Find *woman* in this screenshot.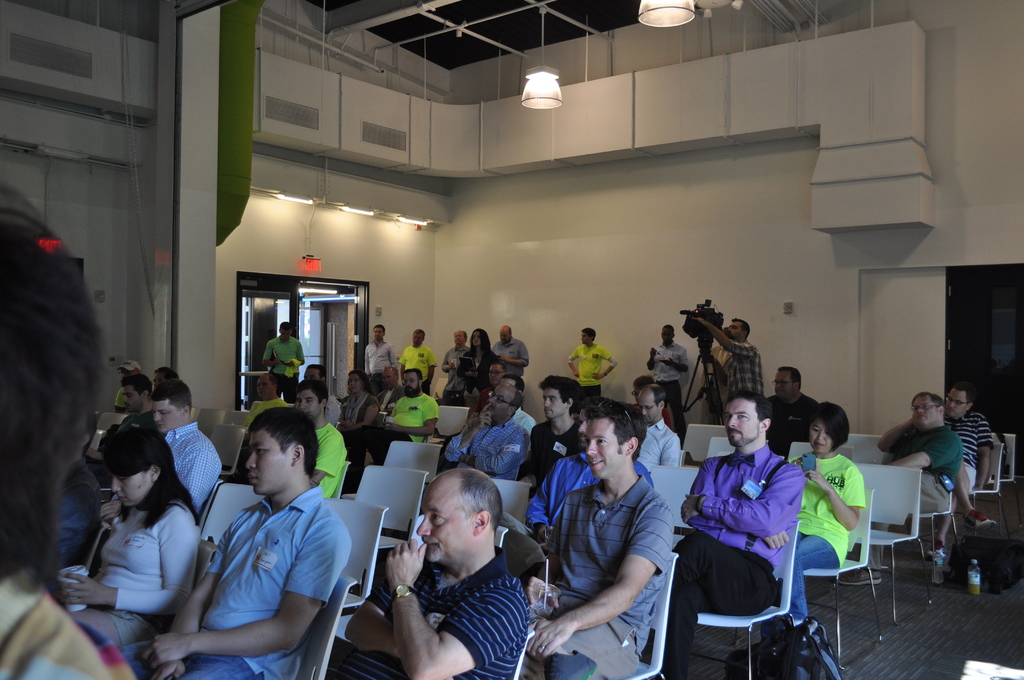
The bounding box for *woman* is 337,371,381,494.
